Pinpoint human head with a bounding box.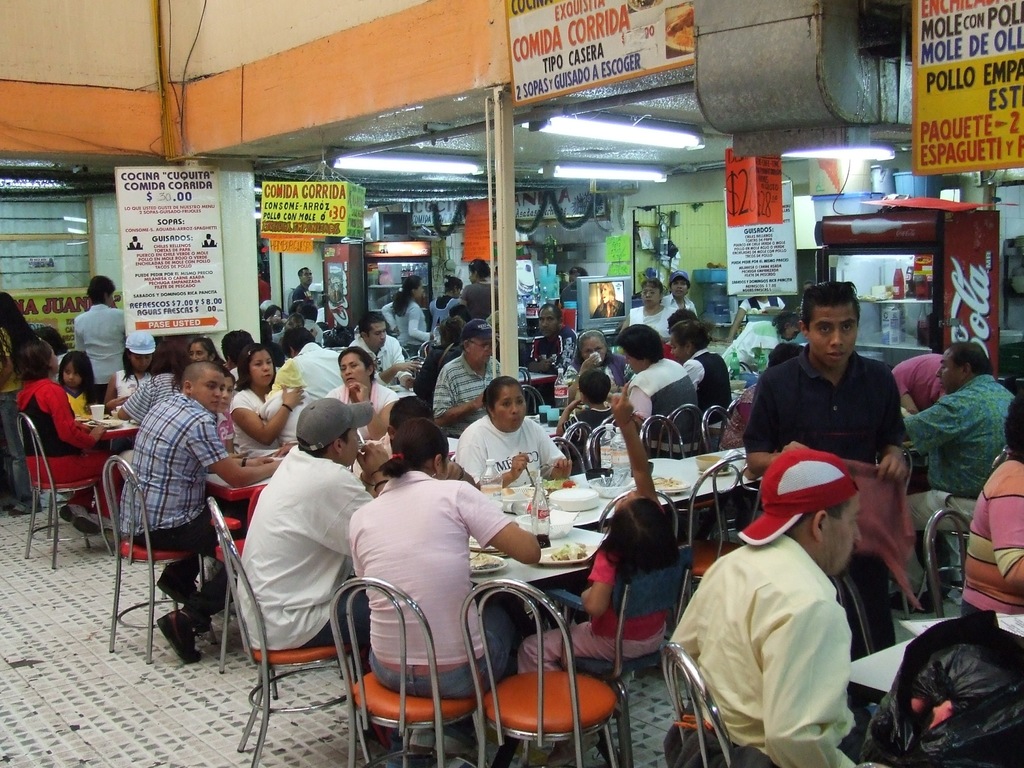
<bbox>605, 489, 675, 563</bbox>.
